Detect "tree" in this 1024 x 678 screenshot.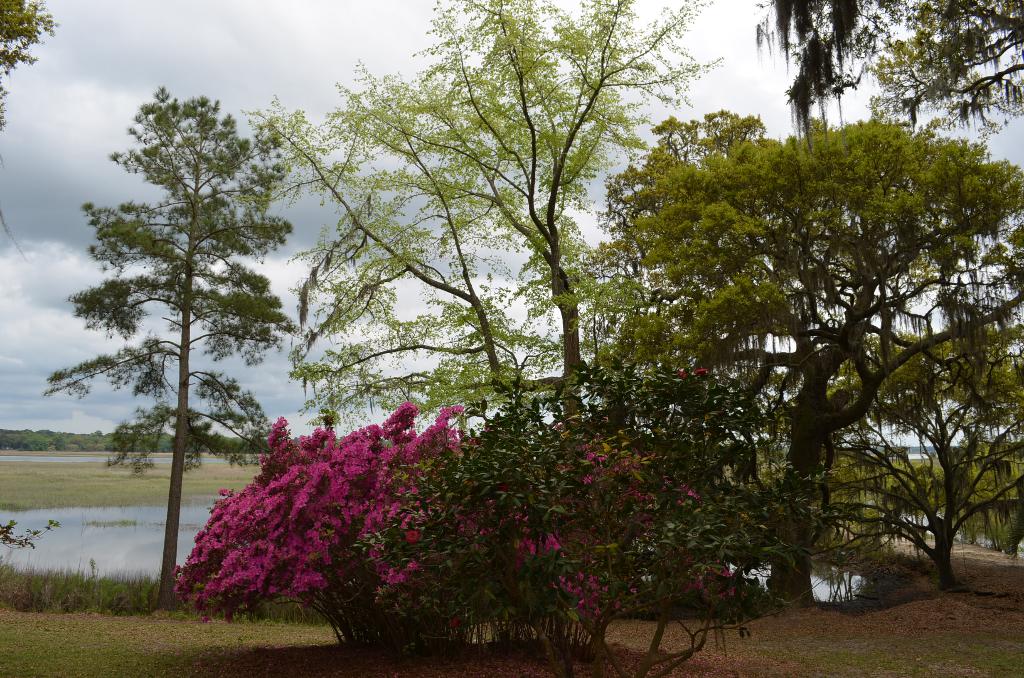
Detection: l=748, t=3, r=1023, b=151.
